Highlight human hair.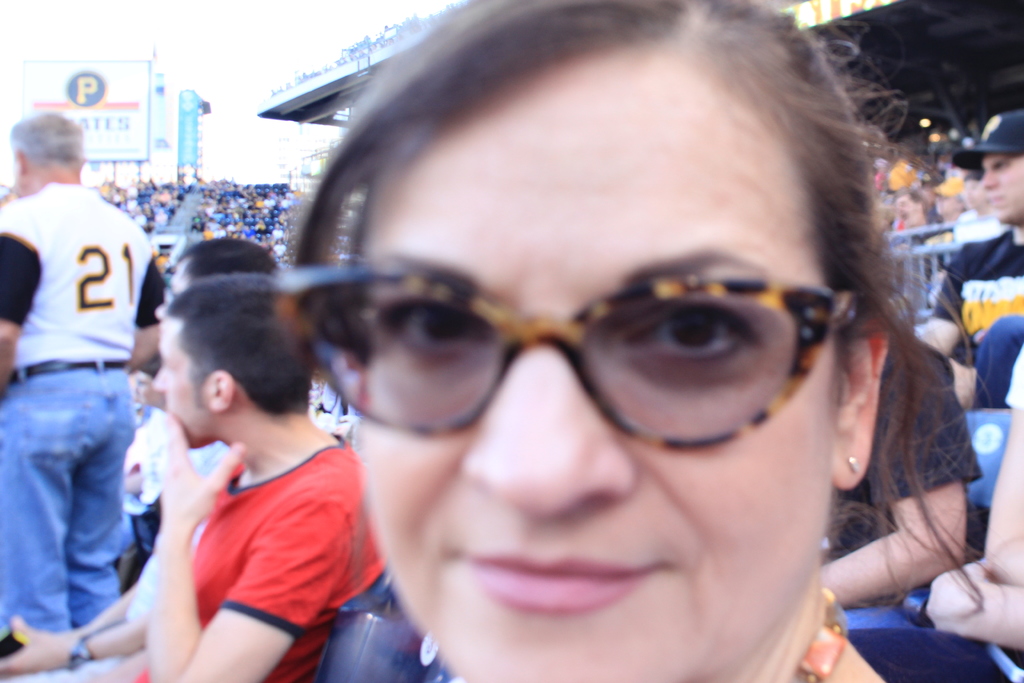
Highlighted region: [255, 1, 1014, 682].
